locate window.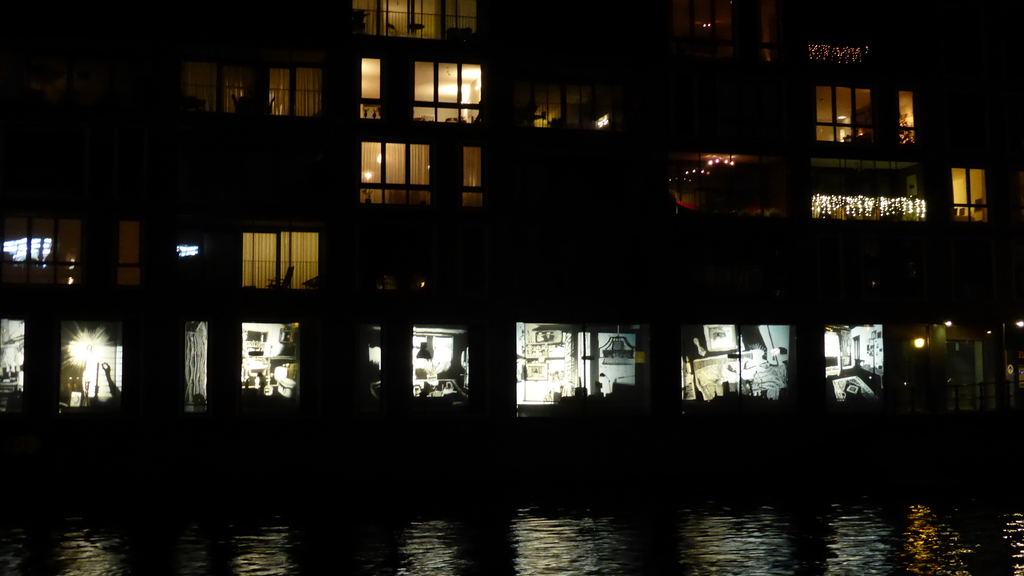
Bounding box: <region>460, 142, 483, 208</region>.
